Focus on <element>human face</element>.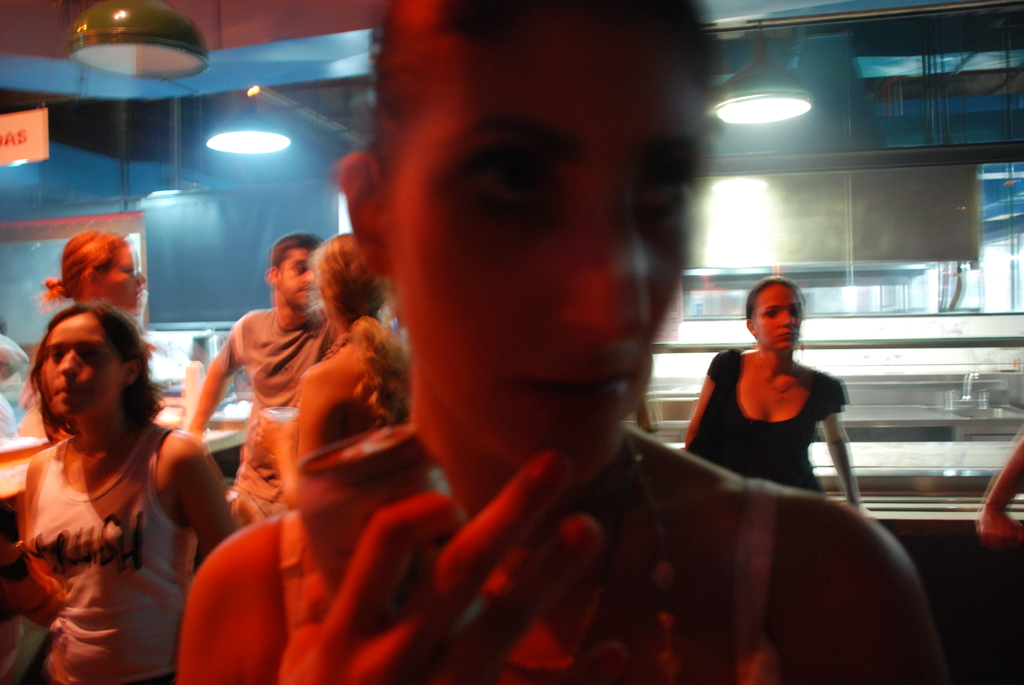
Focused at (x1=98, y1=246, x2=145, y2=311).
